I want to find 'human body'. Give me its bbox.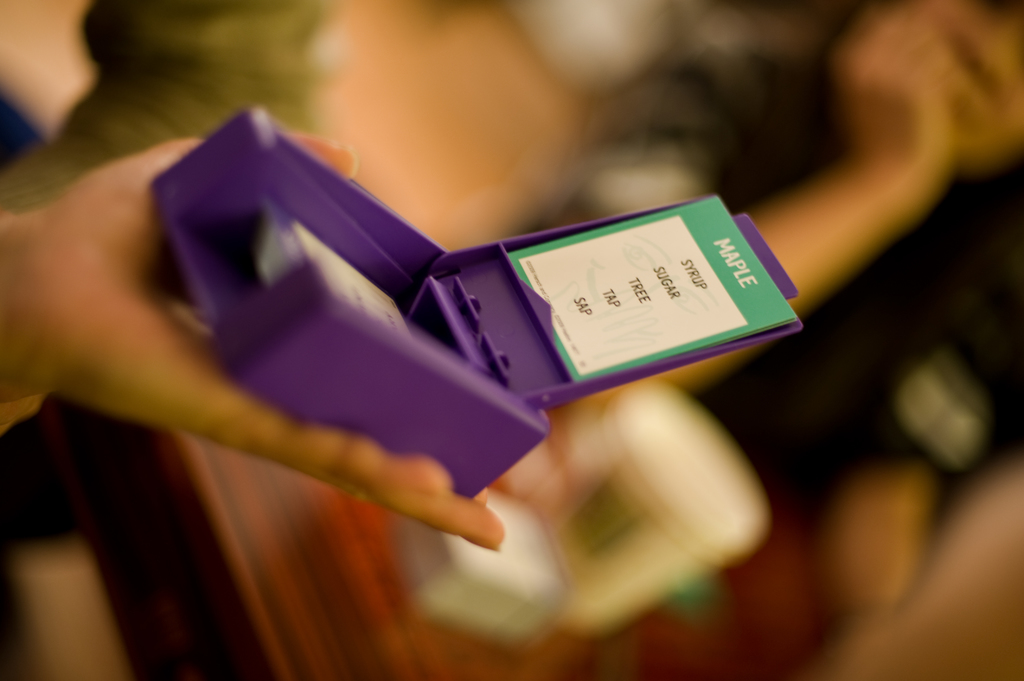
Rect(0, 136, 509, 545).
